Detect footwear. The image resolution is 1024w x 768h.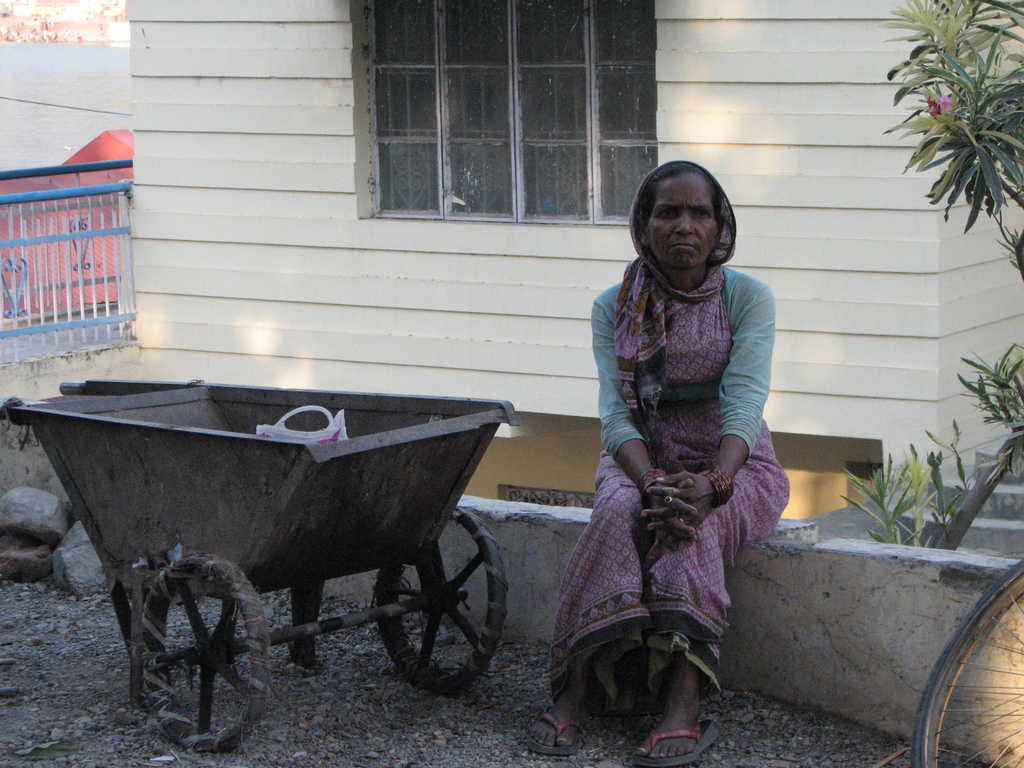
bbox=[528, 714, 584, 757].
